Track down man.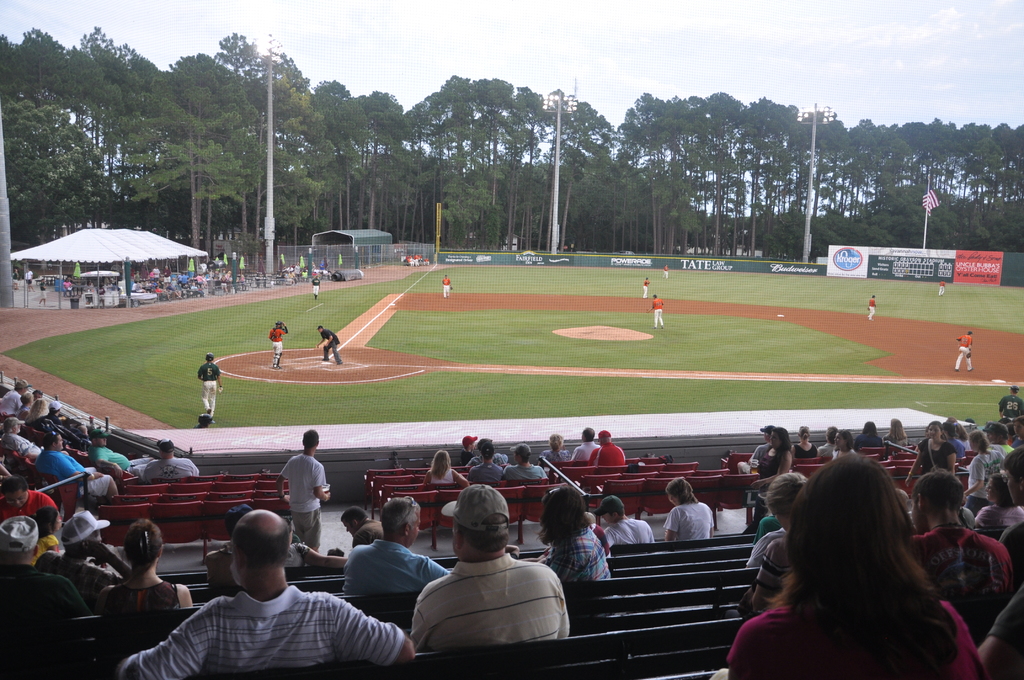
Tracked to x1=596 y1=494 x2=656 y2=555.
